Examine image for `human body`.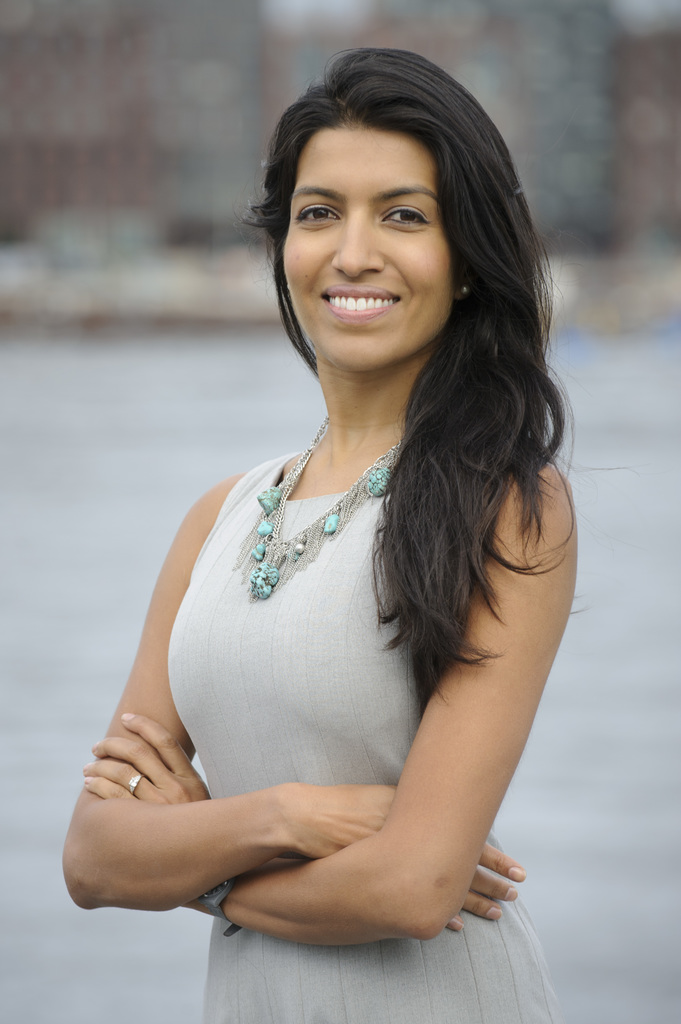
Examination result: region(79, 85, 630, 993).
